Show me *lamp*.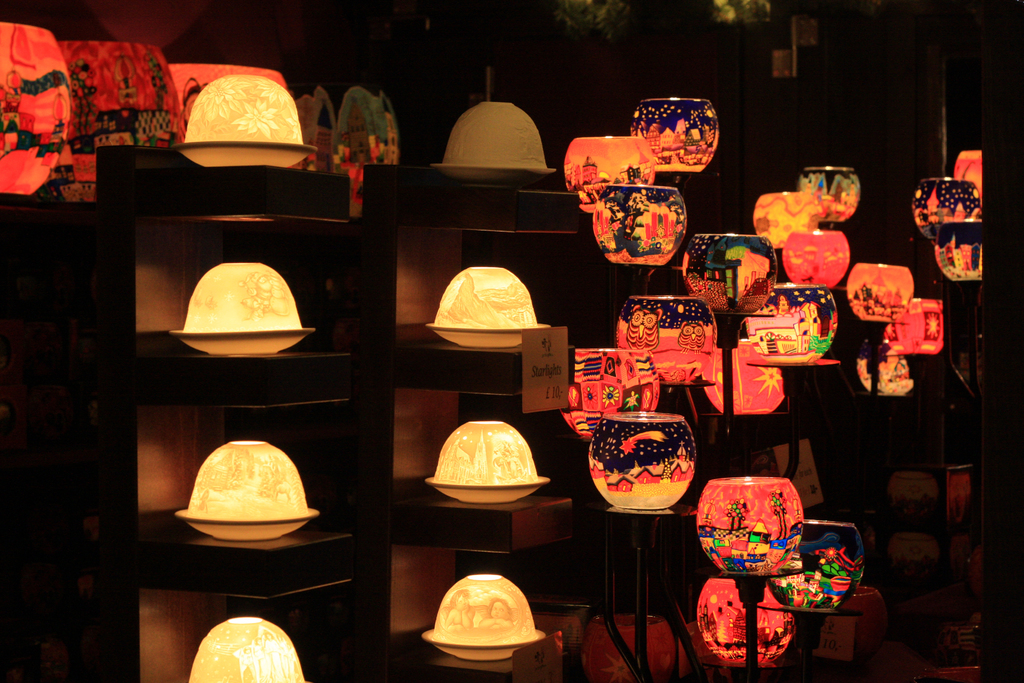
*lamp* is here: (852,329,919,584).
